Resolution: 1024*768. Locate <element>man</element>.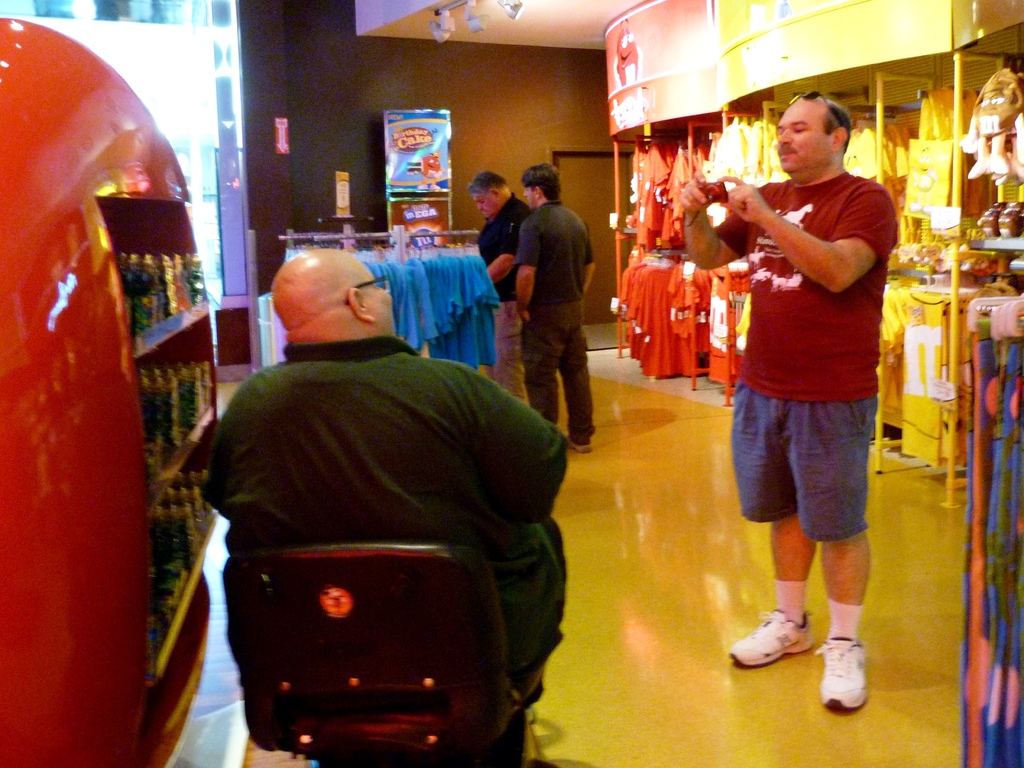
BBox(477, 169, 532, 408).
